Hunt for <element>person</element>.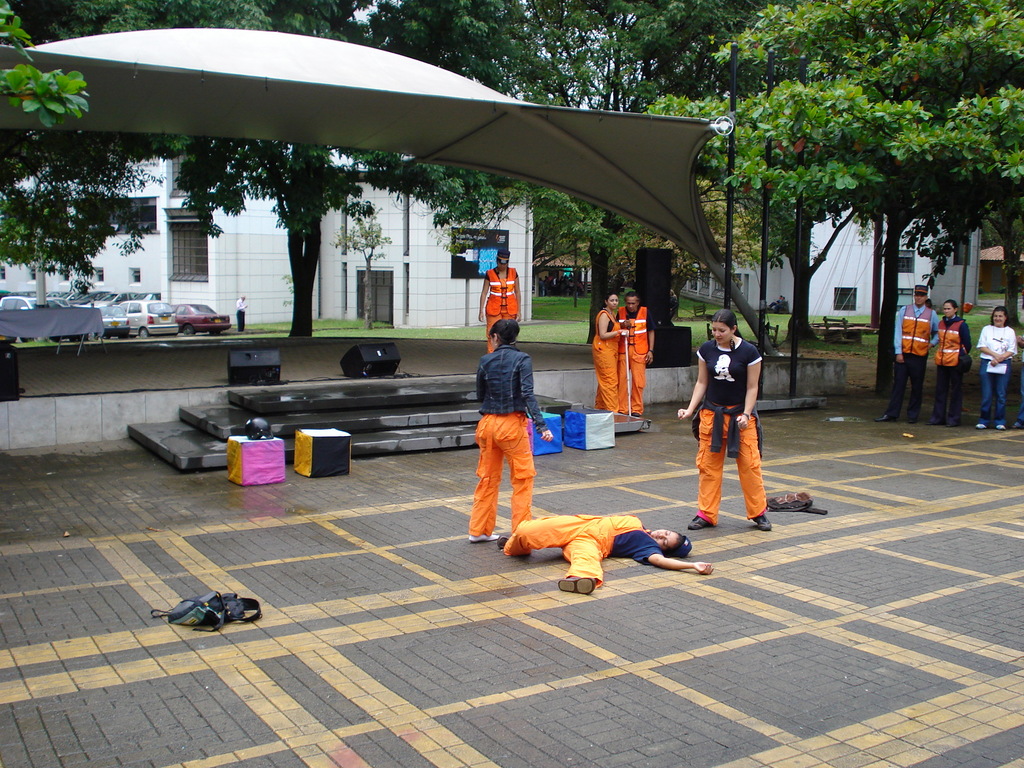
Hunted down at [587,289,628,415].
